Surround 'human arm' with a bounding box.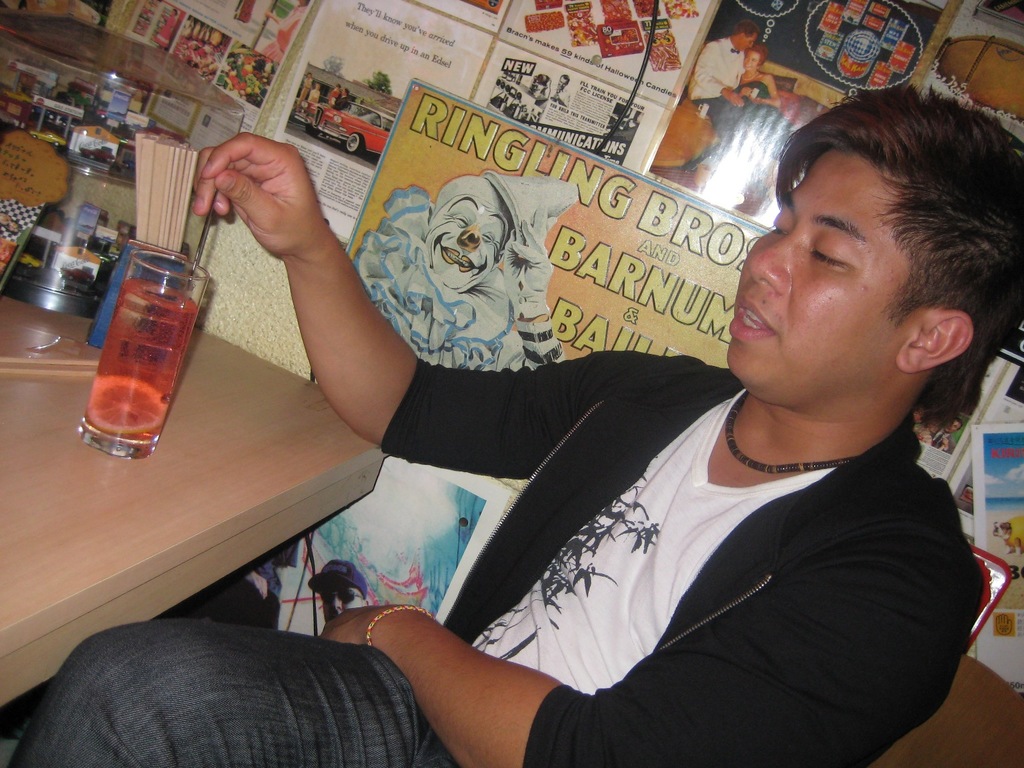
{"x1": 365, "y1": 448, "x2": 856, "y2": 746}.
